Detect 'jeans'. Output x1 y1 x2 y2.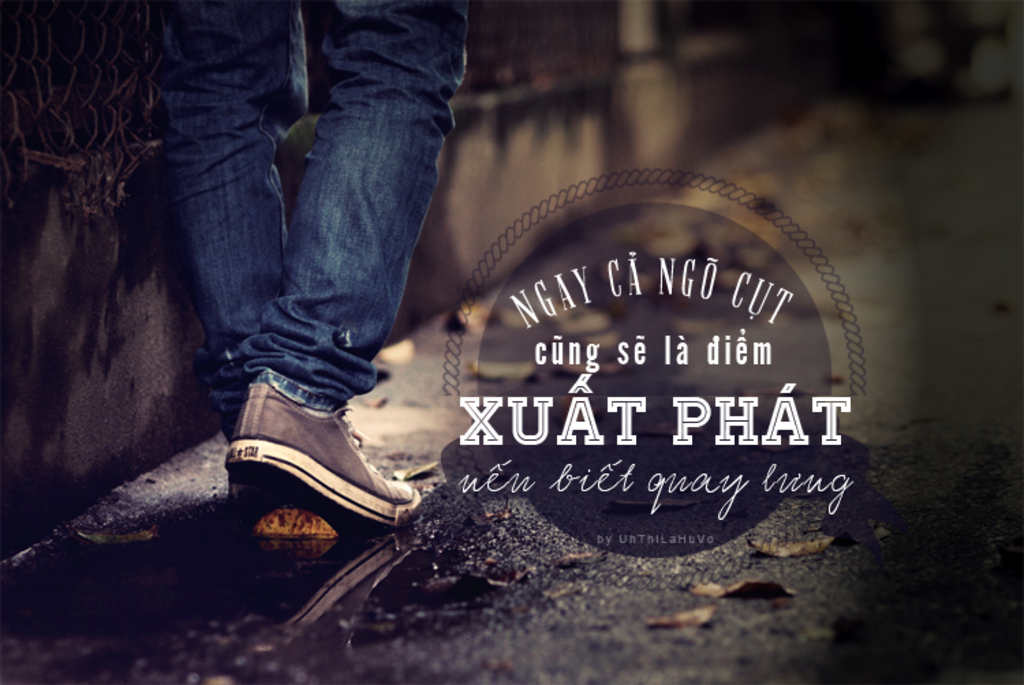
157 10 493 449.
